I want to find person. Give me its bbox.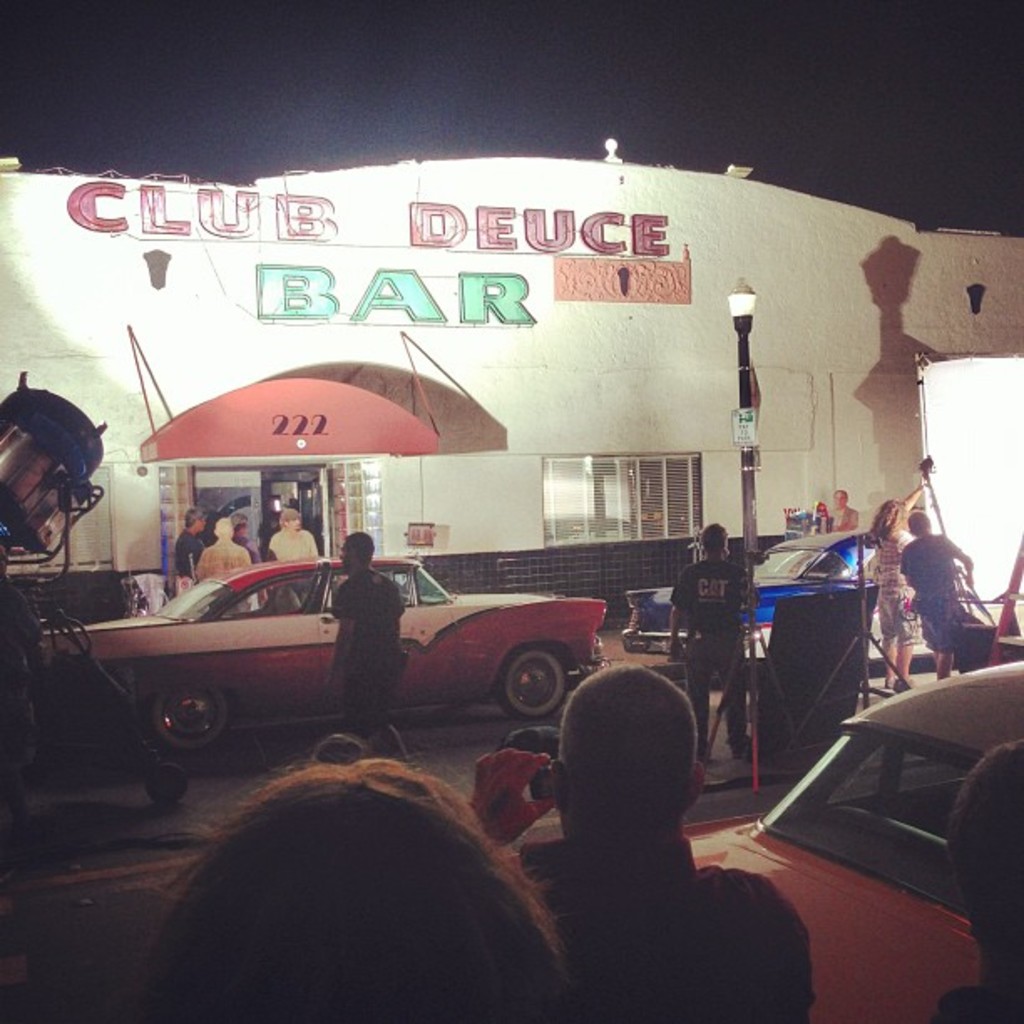
region(865, 477, 925, 694).
